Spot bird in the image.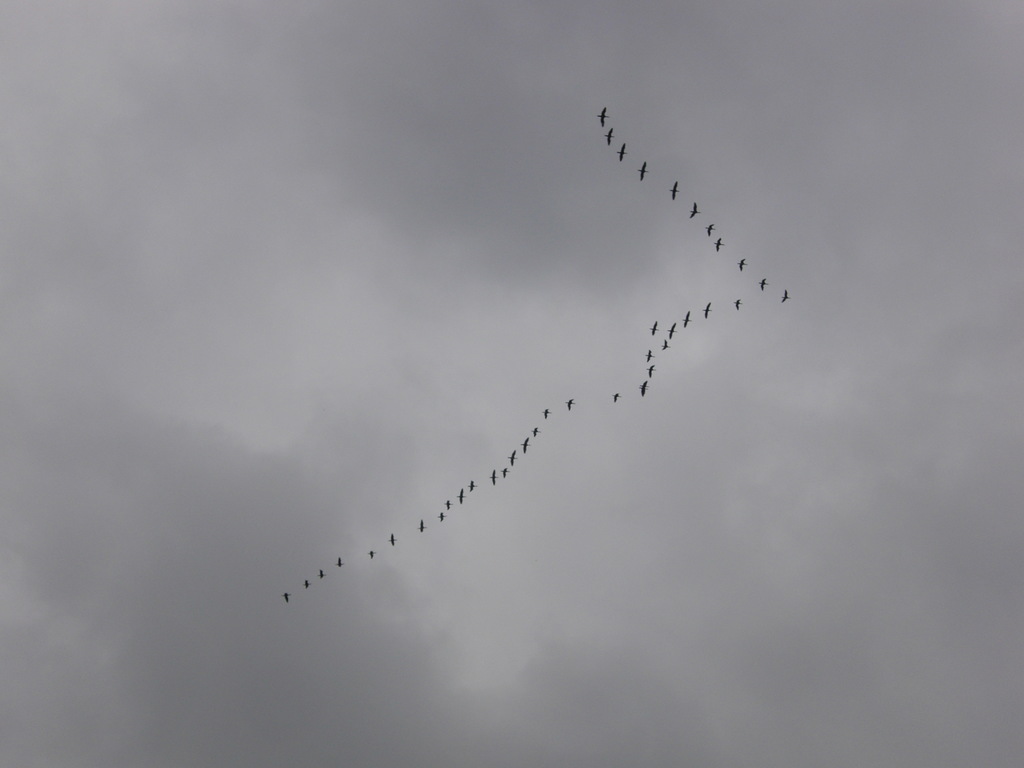
bird found at 316,570,323,585.
